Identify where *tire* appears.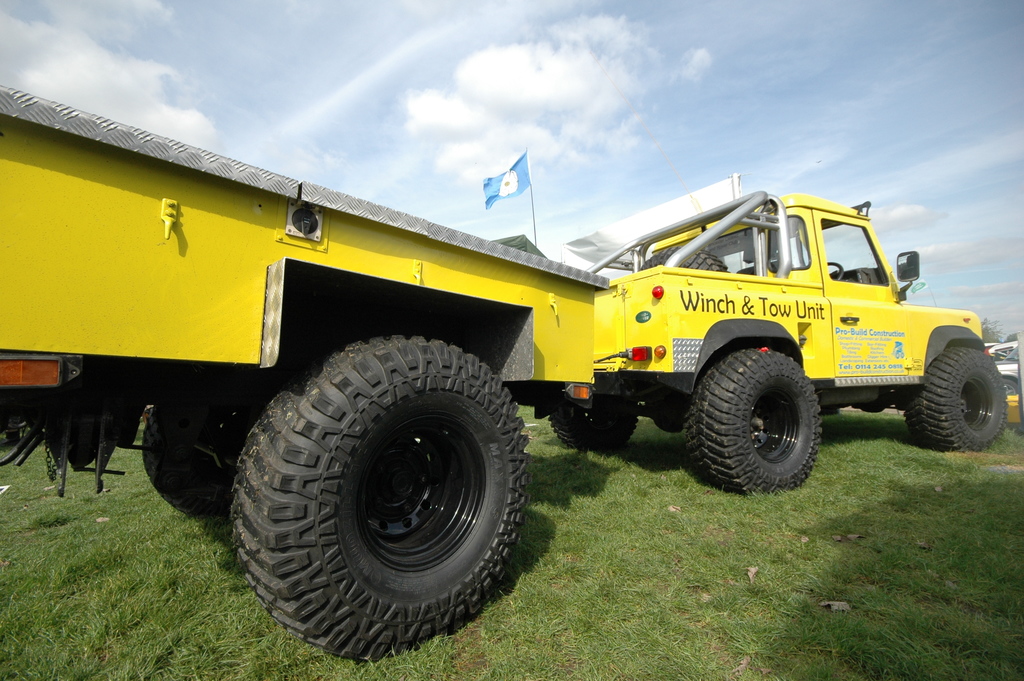
Appears at x1=228, y1=332, x2=531, y2=654.
